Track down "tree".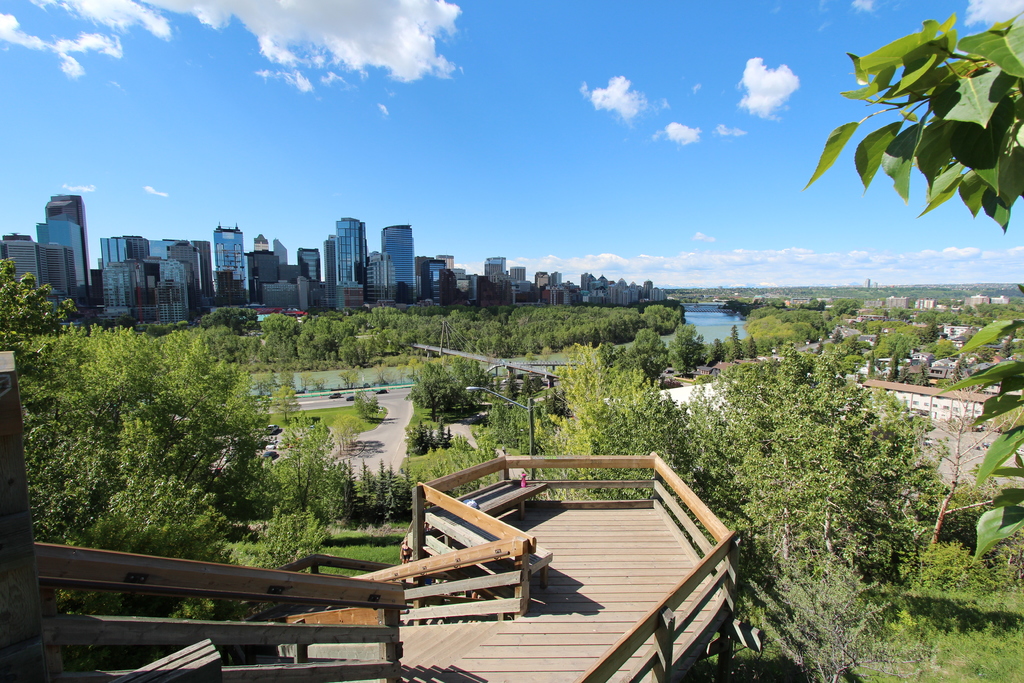
Tracked to Rect(340, 308, 372, 331).
